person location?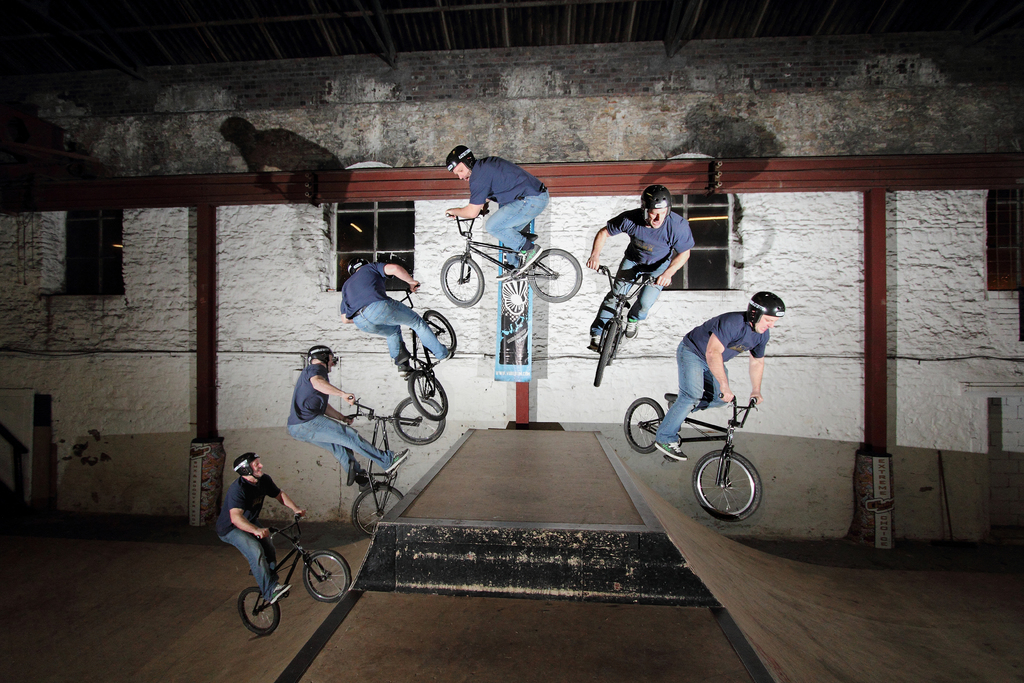
(x1=580, y1=183, x2=695, y2=346)
